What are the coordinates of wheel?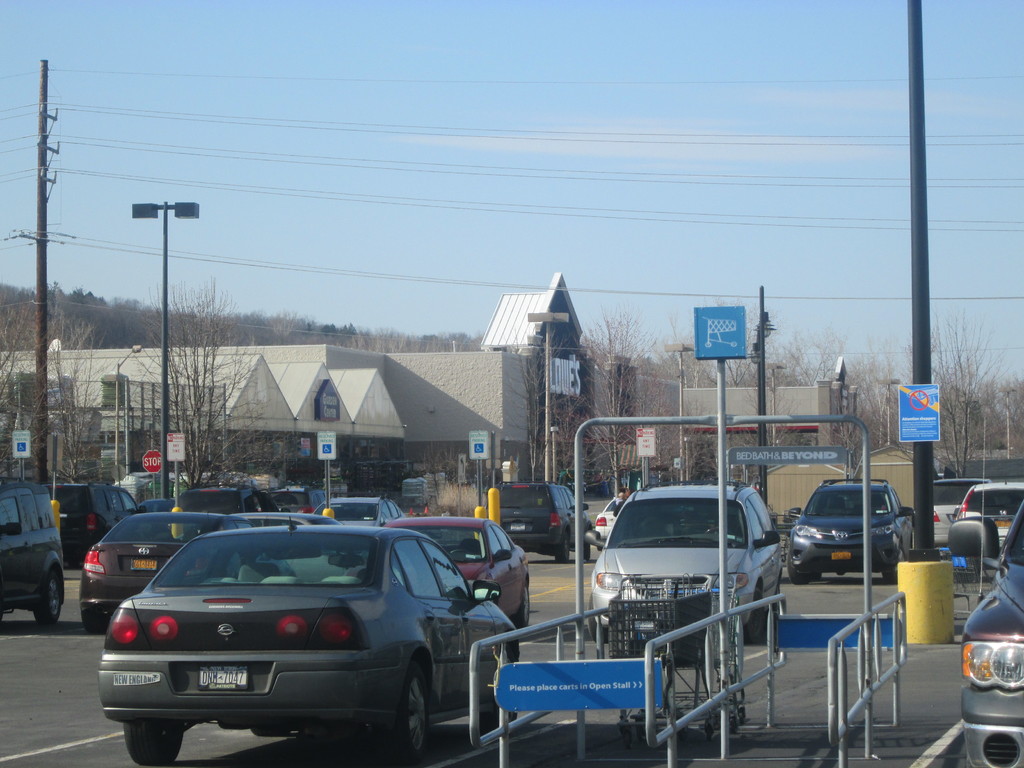
l=452, t=547, r=472, b=554.
